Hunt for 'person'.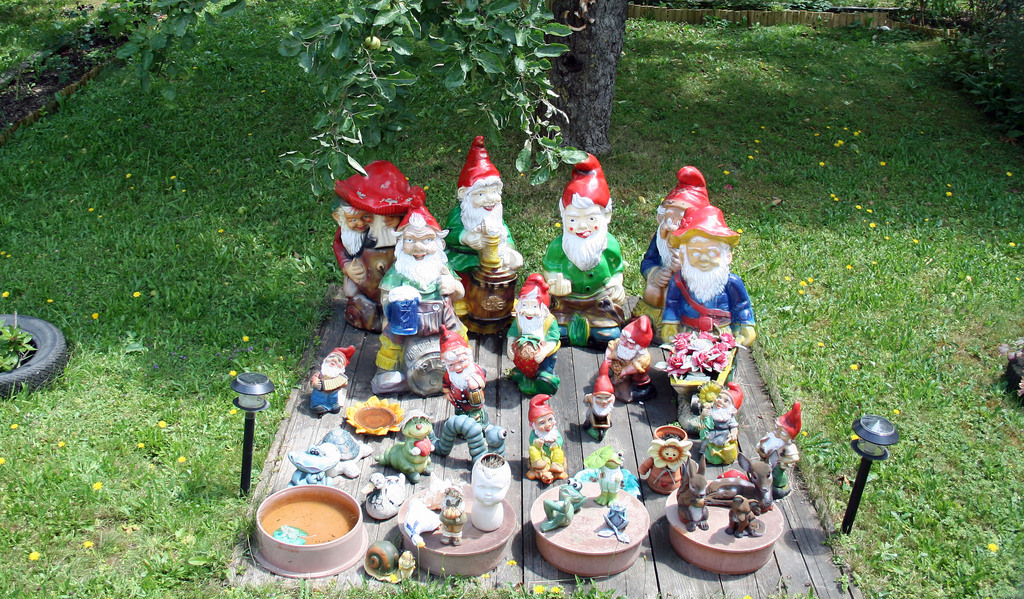
Hunted down at detection(529, 395, 566, 484).
